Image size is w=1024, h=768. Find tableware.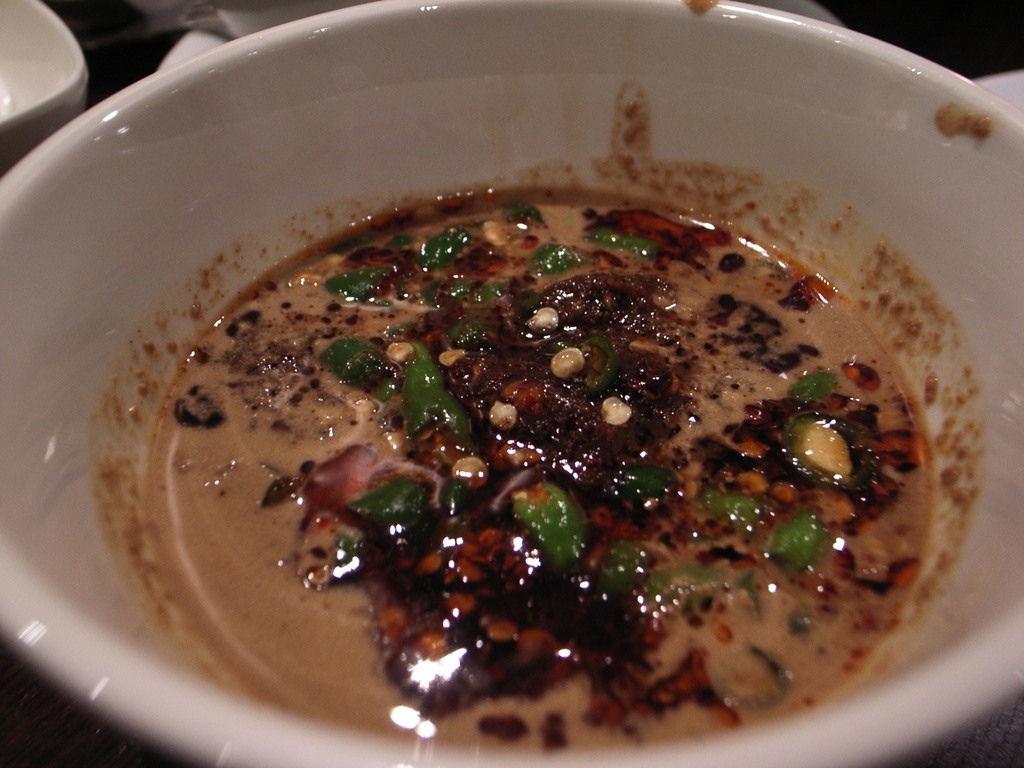
[0, 0, 1023, 767].
